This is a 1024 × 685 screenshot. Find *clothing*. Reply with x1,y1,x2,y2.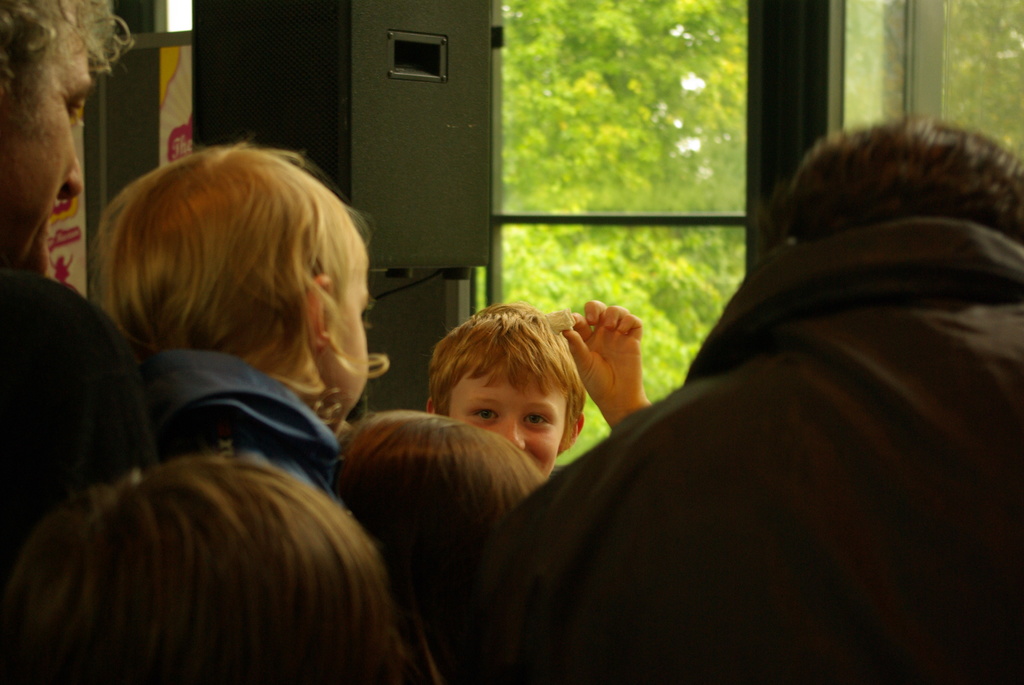
0,272,147,571.
